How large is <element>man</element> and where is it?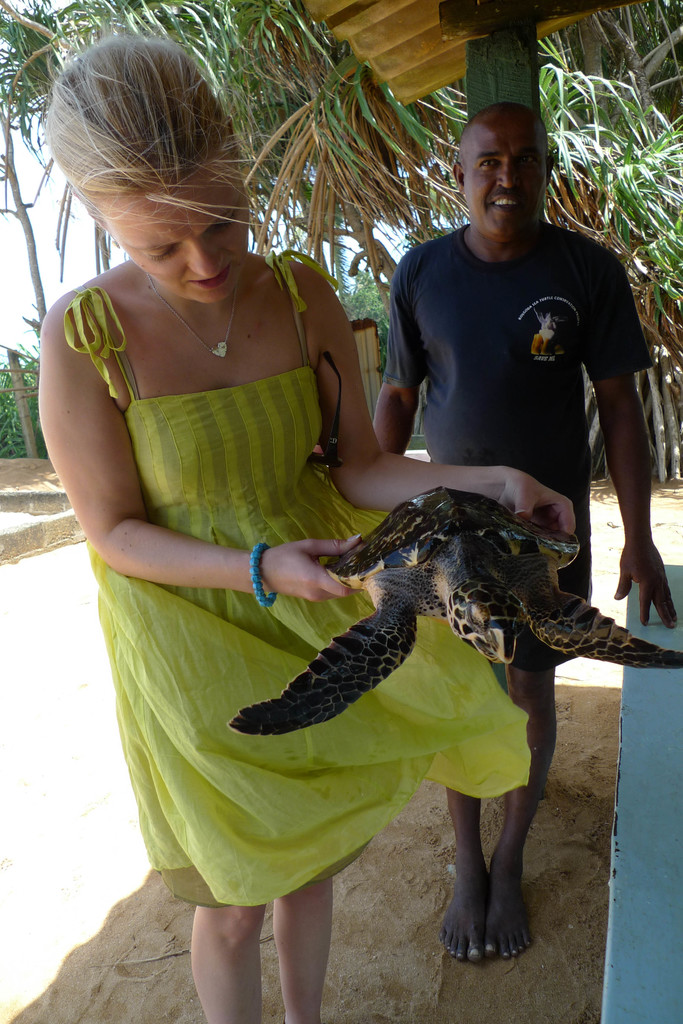
Bounding box: [362,108,639,888].
